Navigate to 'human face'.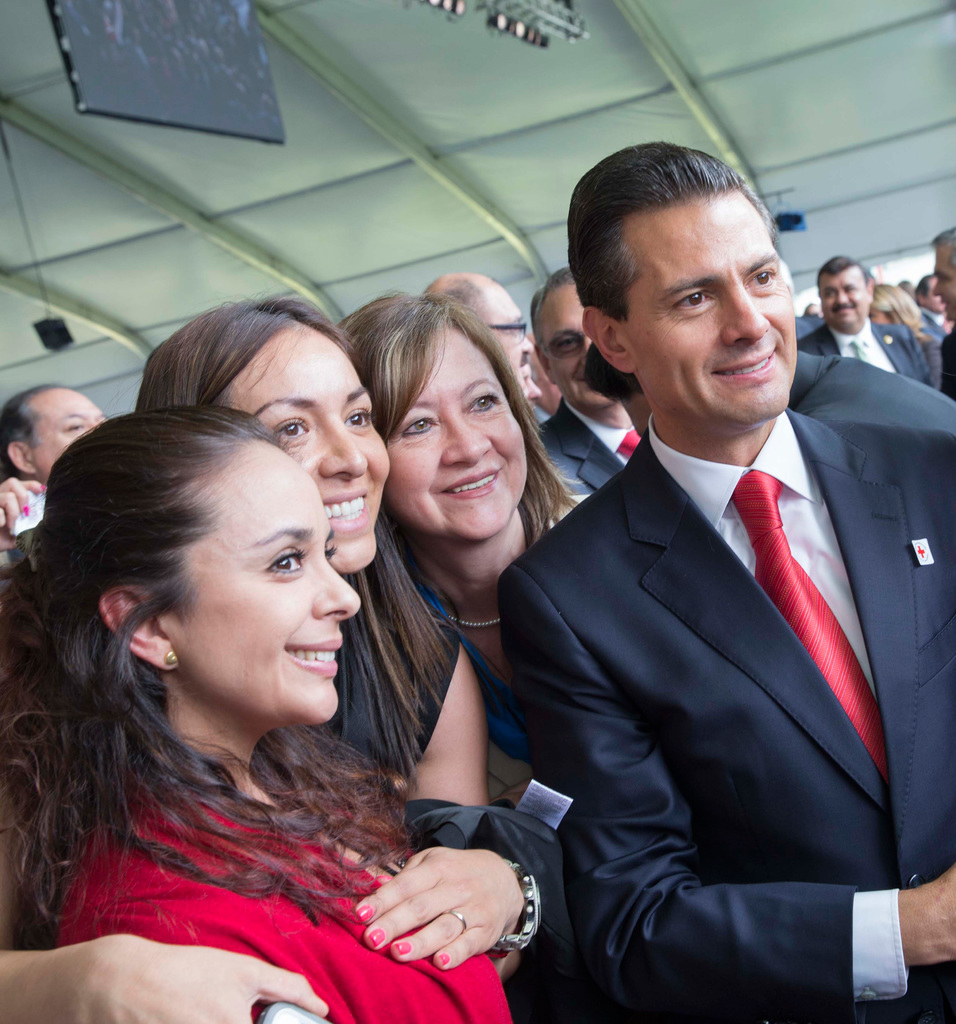
Navigation target: bbox=[223, 321, 390, 573].
